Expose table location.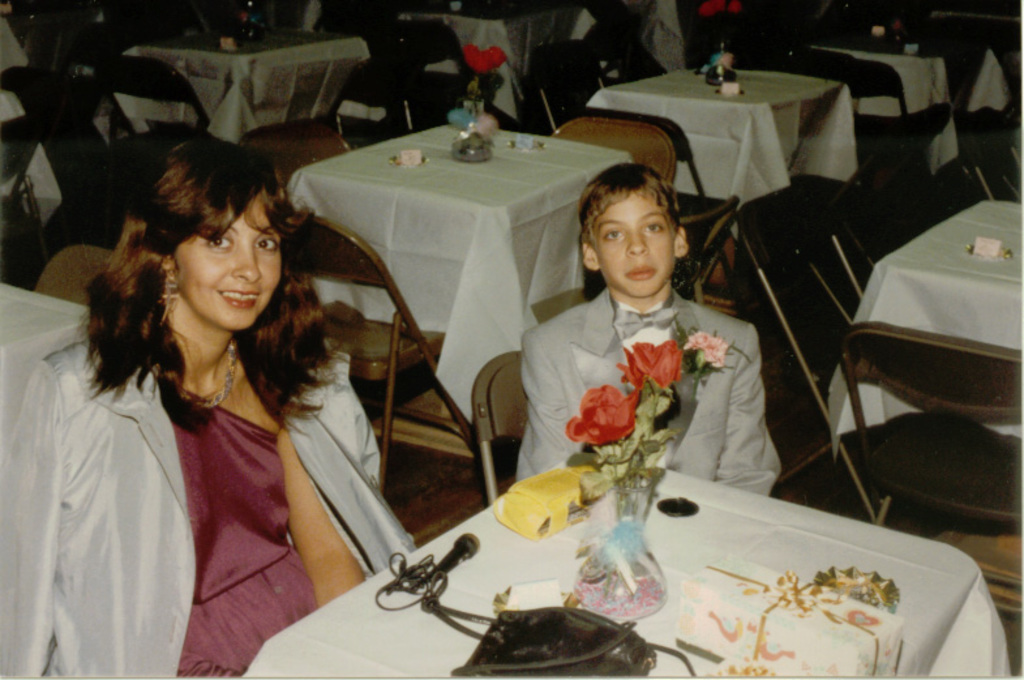
Exposed at crop(835, 200, 1023, 449).
